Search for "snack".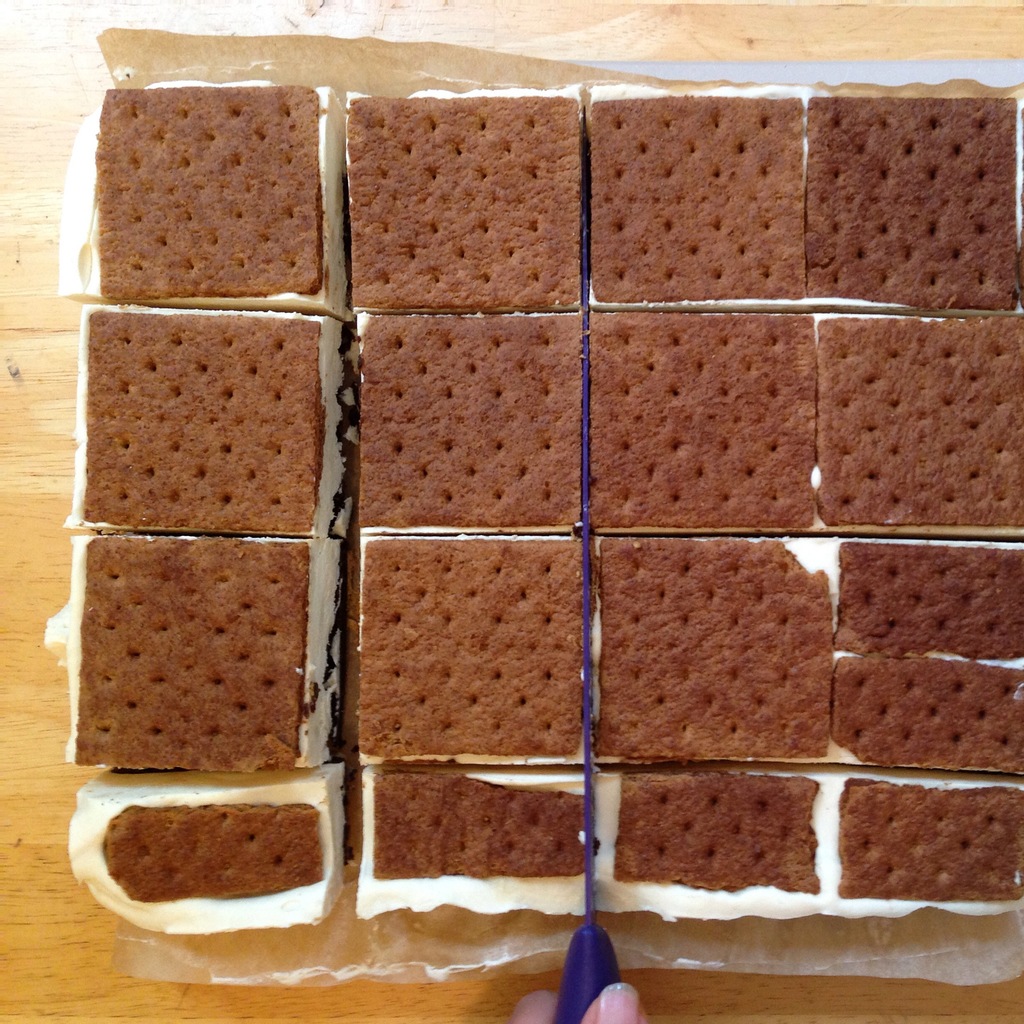
Found at (left=356, top=757, right=613, bottom=925).
